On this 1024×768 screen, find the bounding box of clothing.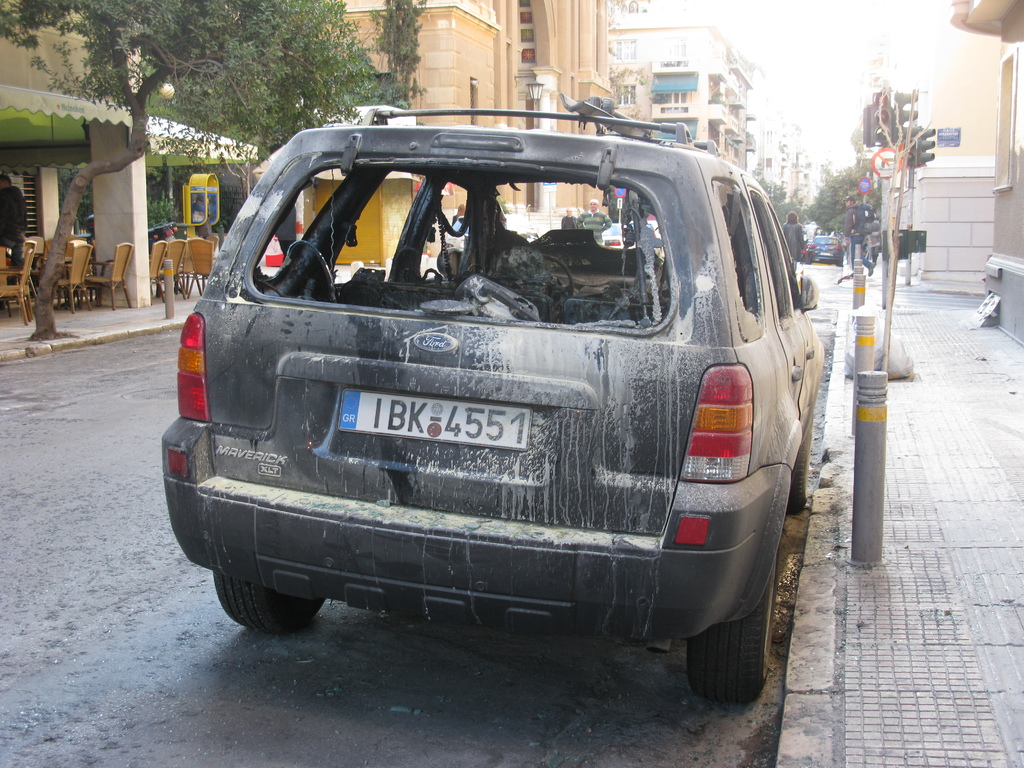
Bounding box: bbox=(781, 223, 805, 262).
